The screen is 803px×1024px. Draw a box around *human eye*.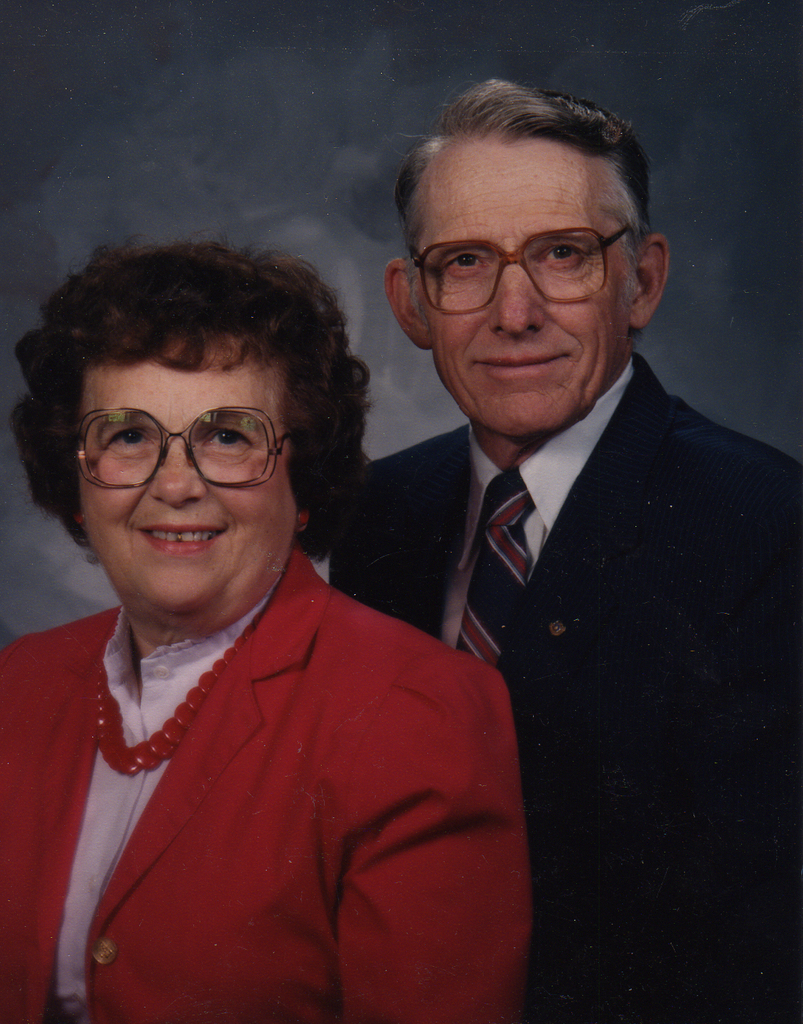
rect(102, 420, 153, 449).
